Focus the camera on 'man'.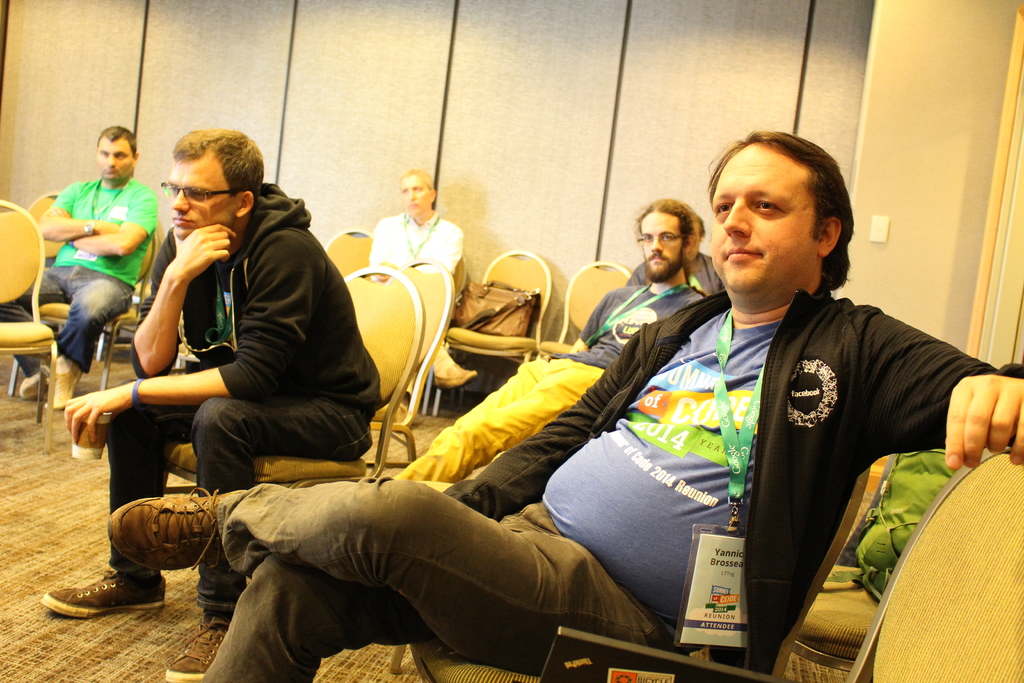
Focus region: (376,165,470,431).
